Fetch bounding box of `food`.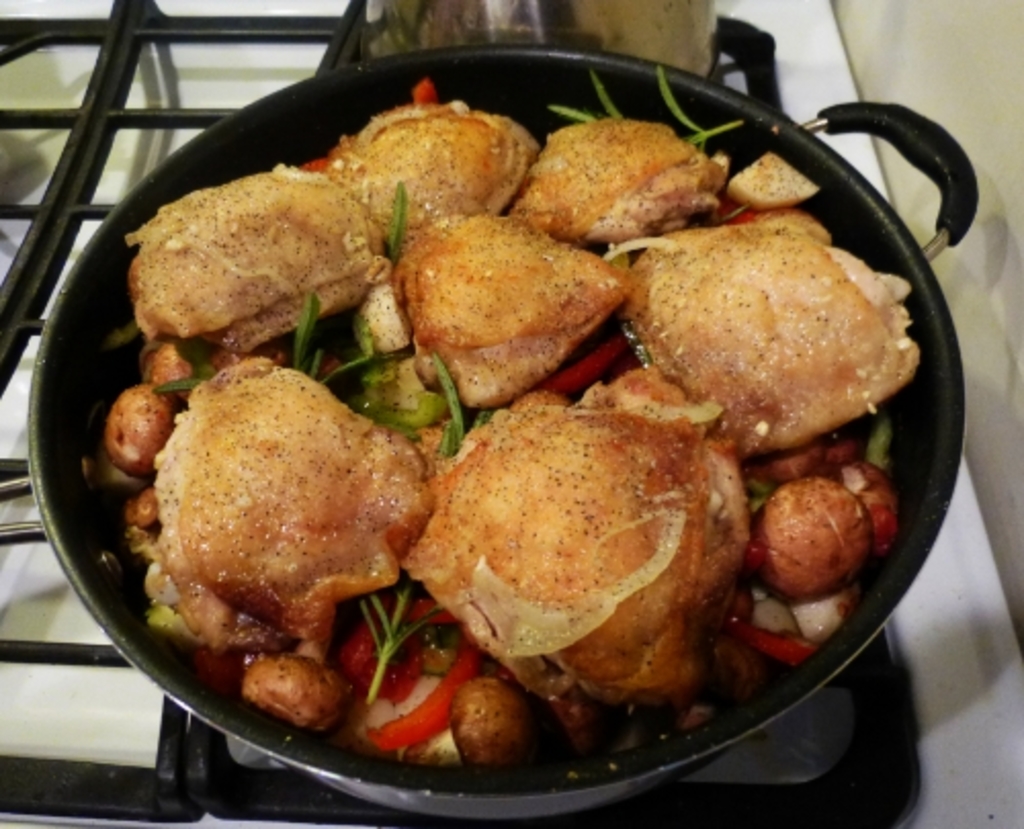
Bbox: <bbox>750, 465, 893, 612</bbox>.
